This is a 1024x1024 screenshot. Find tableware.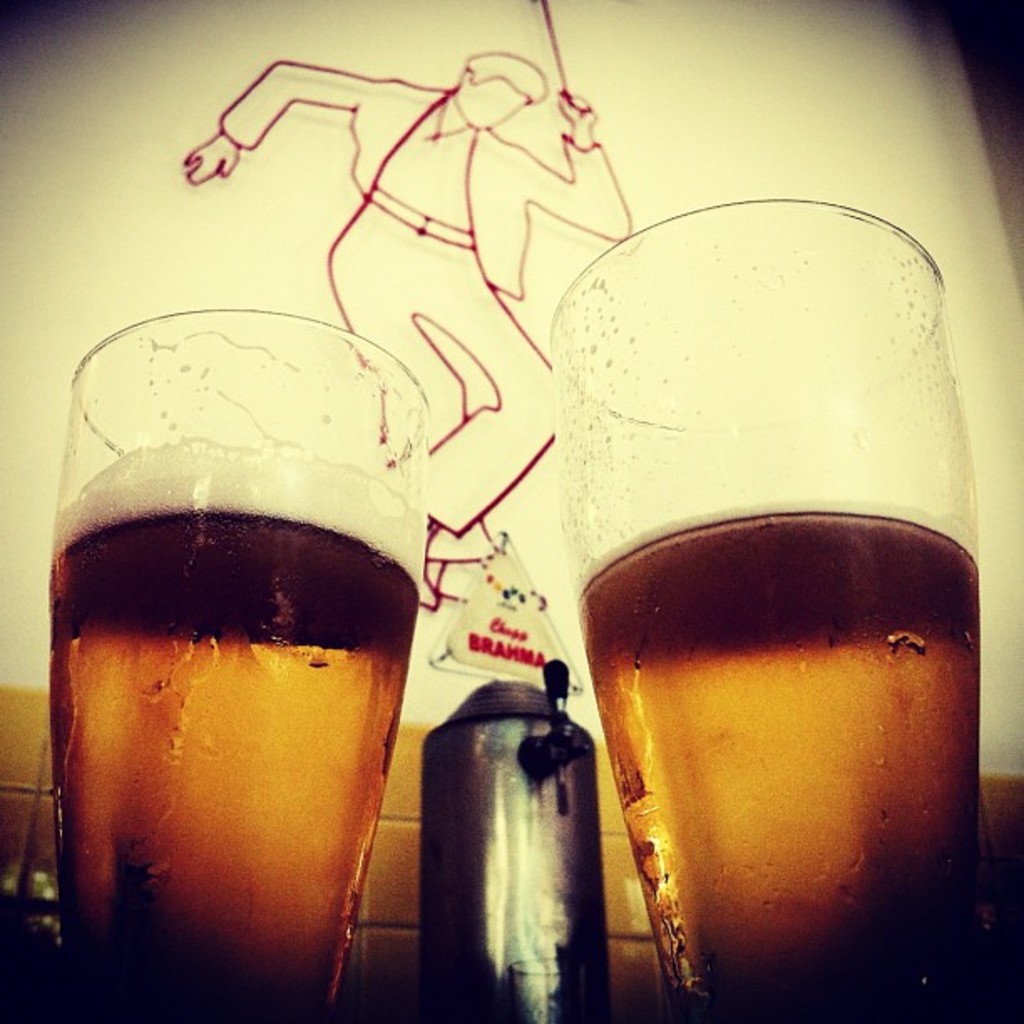
Bounding box: x1=0 y1=786 x2=64 y2=1022.
